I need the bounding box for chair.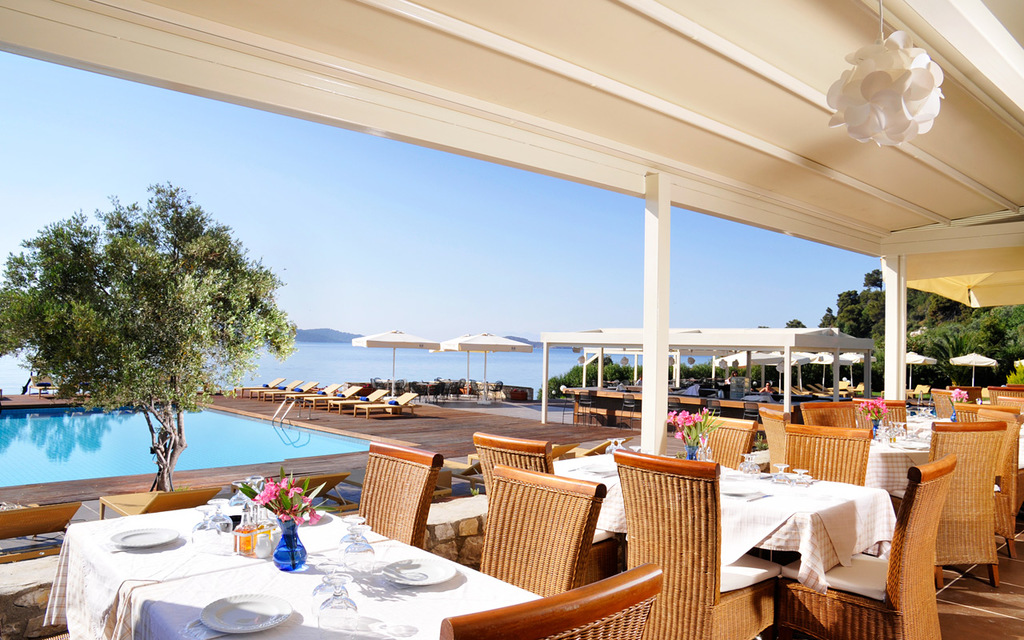
Here it is: 702,399,722,413.
